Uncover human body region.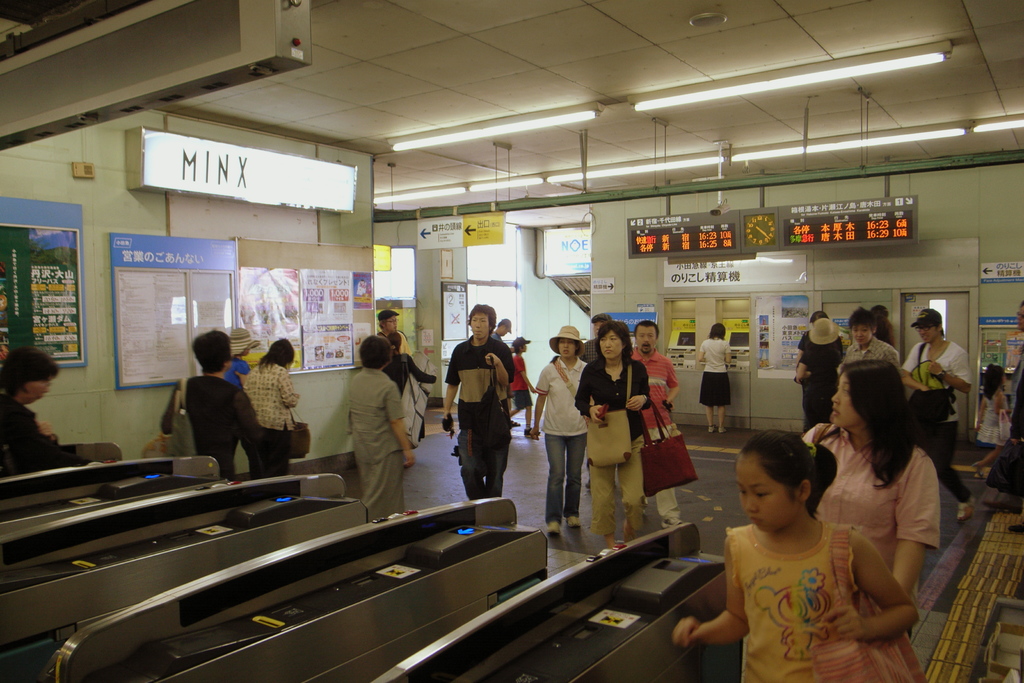
Uncovered: Rect(843, 306, 899, 365).
